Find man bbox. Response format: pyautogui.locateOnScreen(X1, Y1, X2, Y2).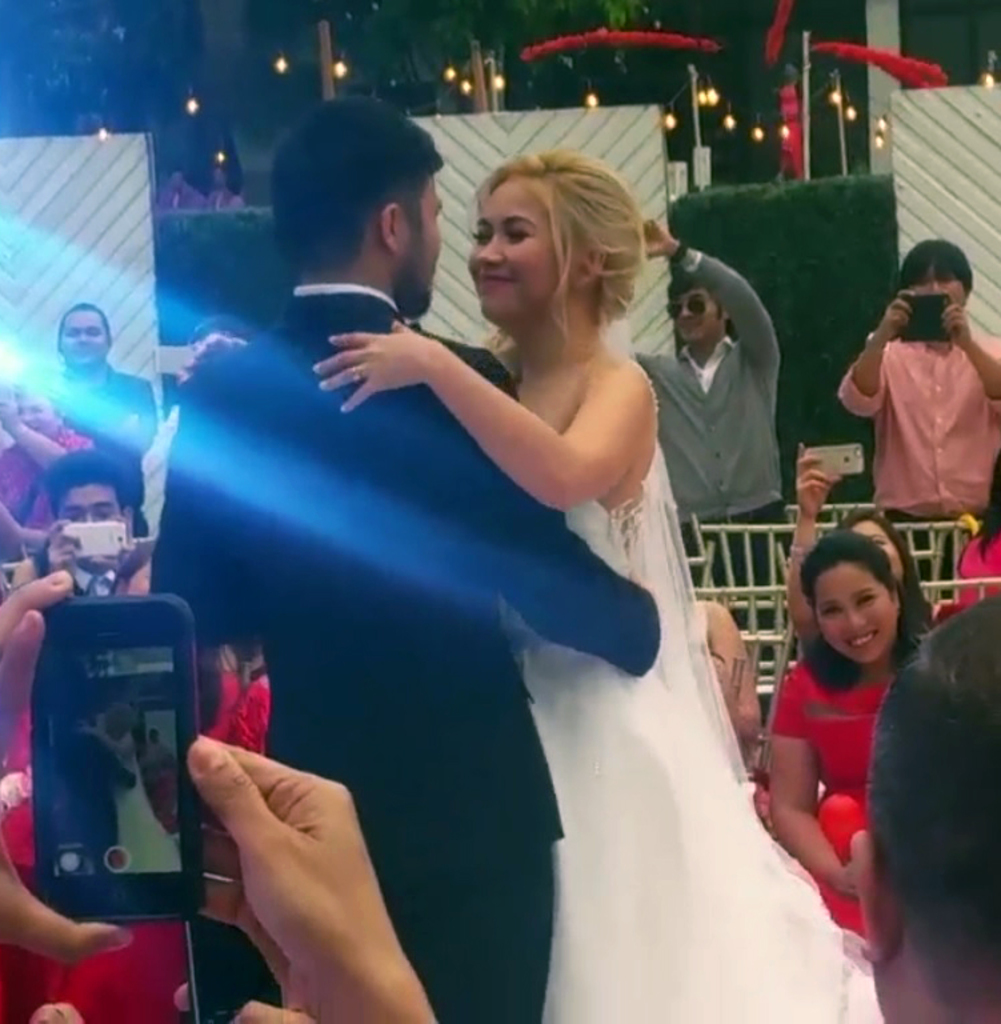
pyautogui.locateOnScreen(7, 471, 145, 601).
